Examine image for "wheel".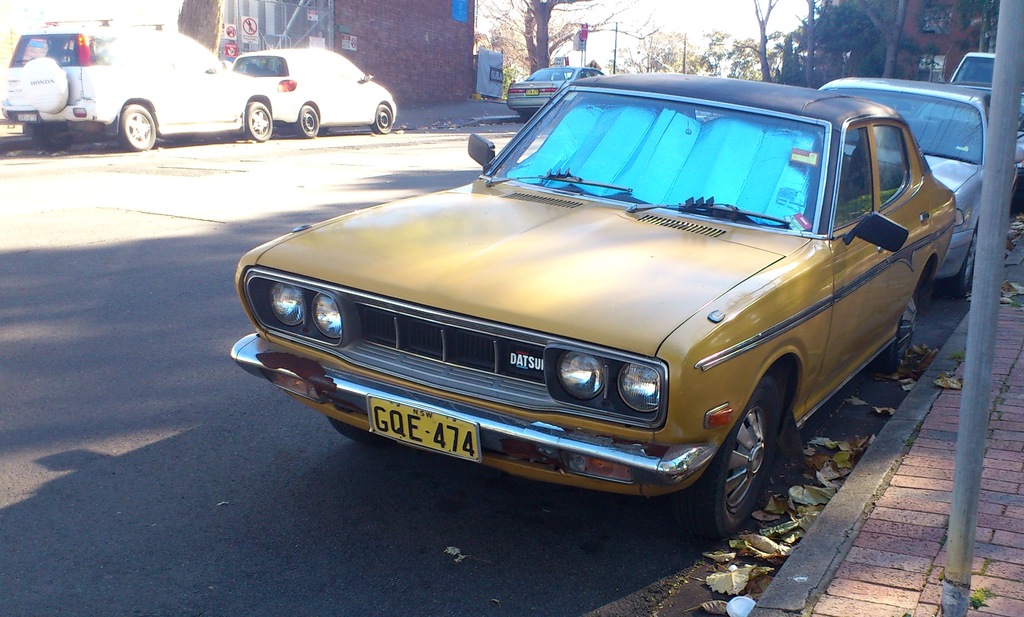
Examination result: bbox(374, 105, 393, 134).
